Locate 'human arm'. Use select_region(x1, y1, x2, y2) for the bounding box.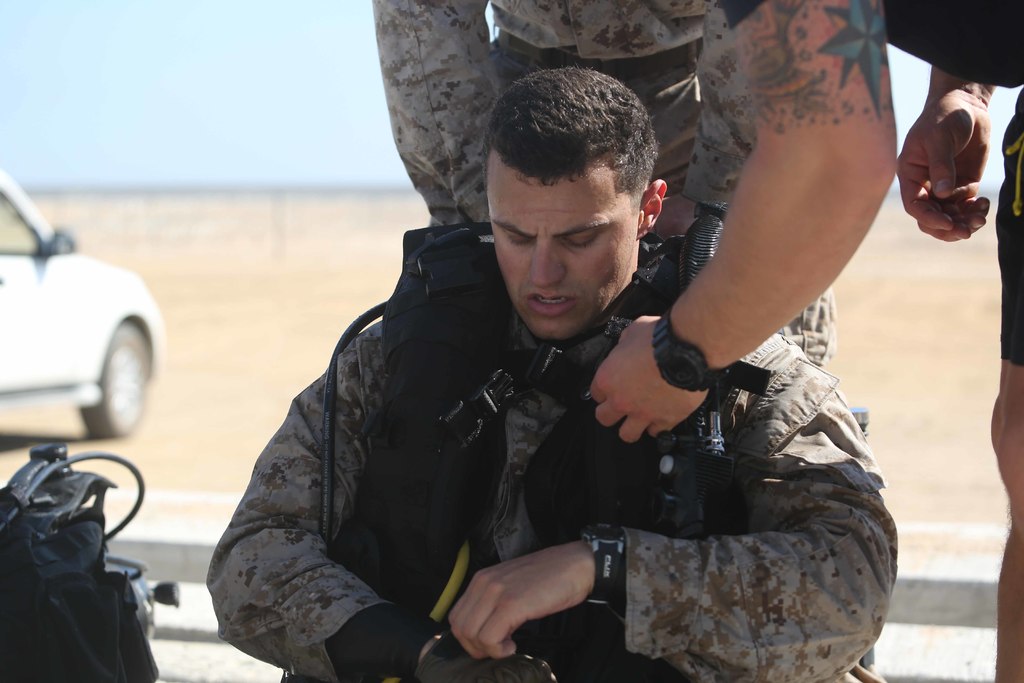
select_region(989, 88, 1023, 682).
